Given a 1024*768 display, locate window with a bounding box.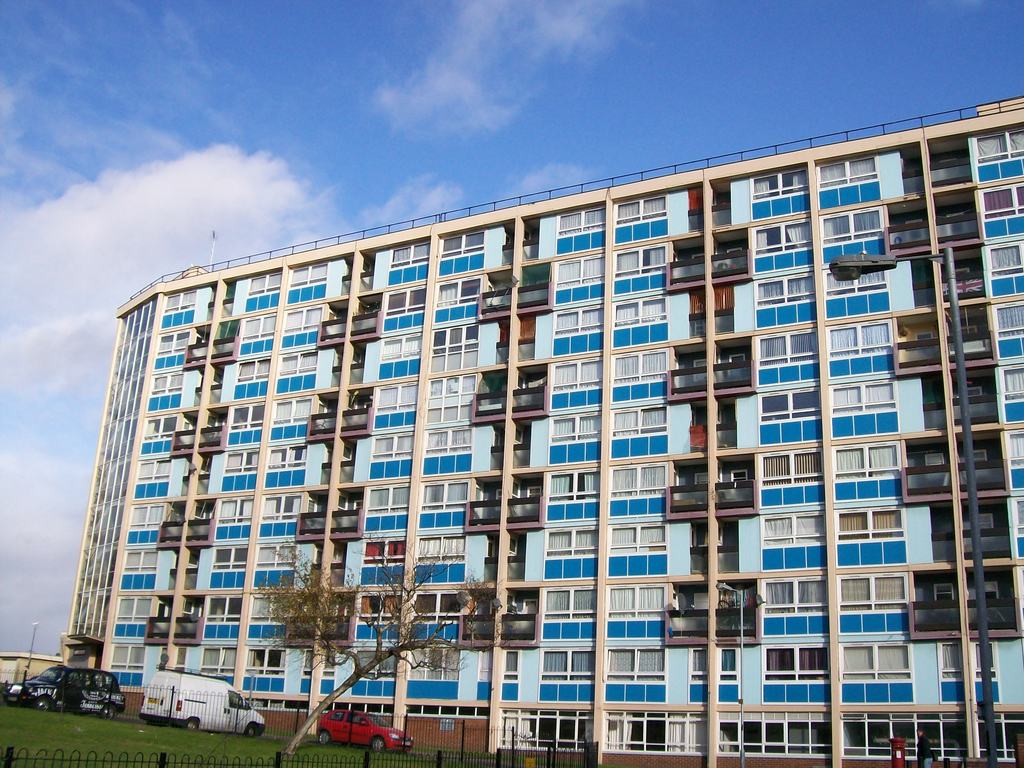
Located: l=344, t=710, r=368, b=724.
